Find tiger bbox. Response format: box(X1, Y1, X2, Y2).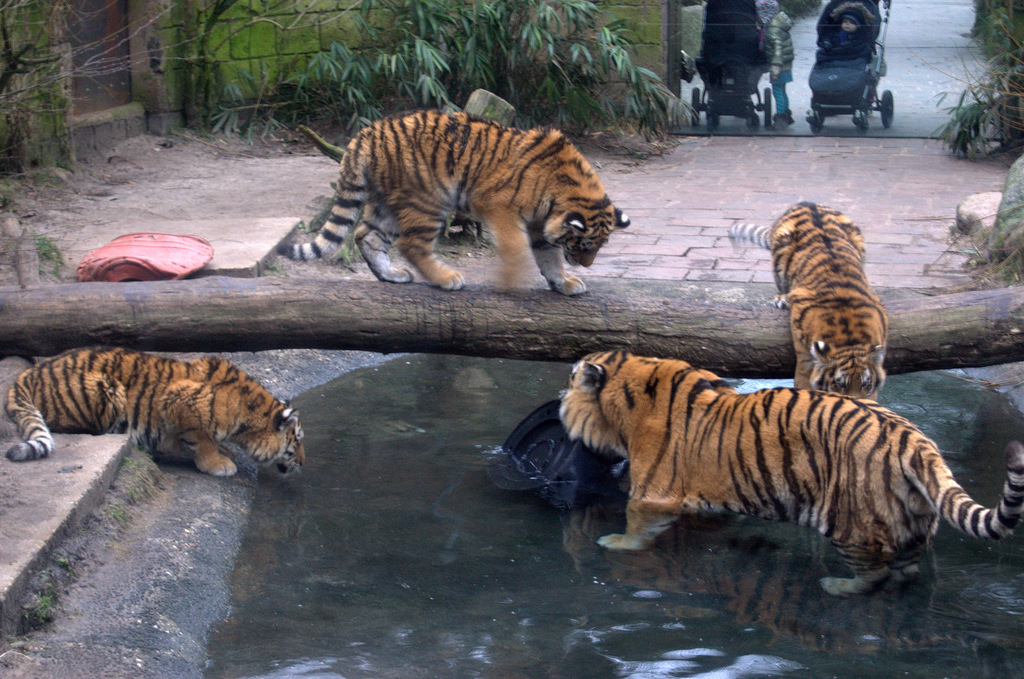
box(719, 202, 896, 409).
